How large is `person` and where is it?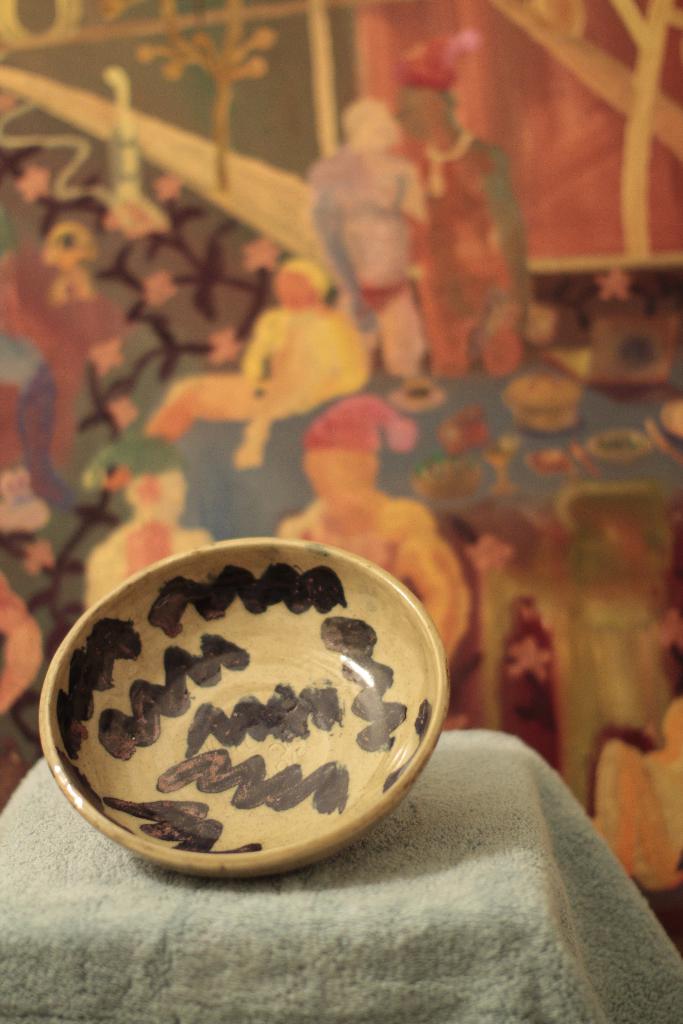
Bounding box: [269,393,479,657].
